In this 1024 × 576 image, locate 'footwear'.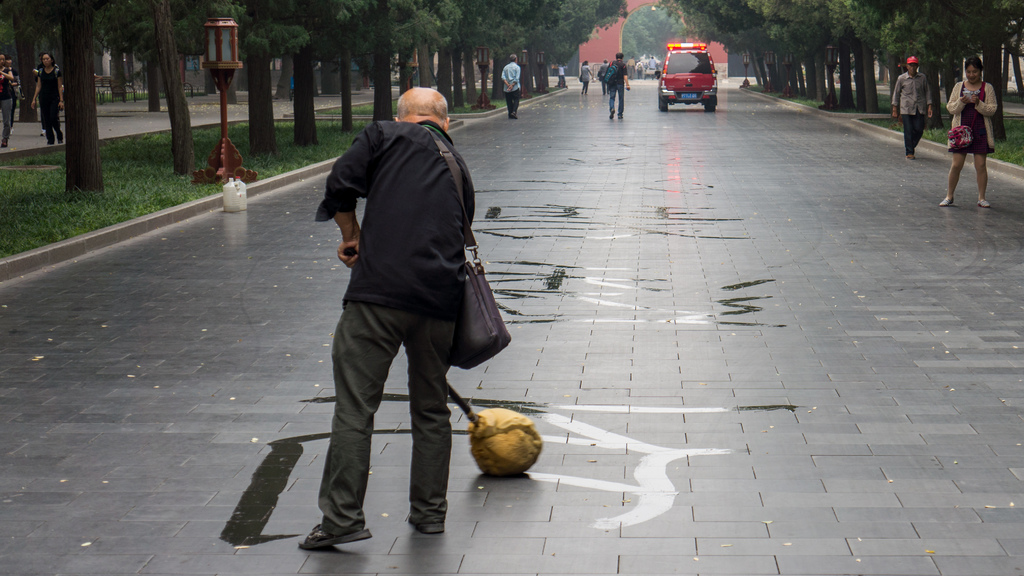
Bounding box: 942 196 954 205.
